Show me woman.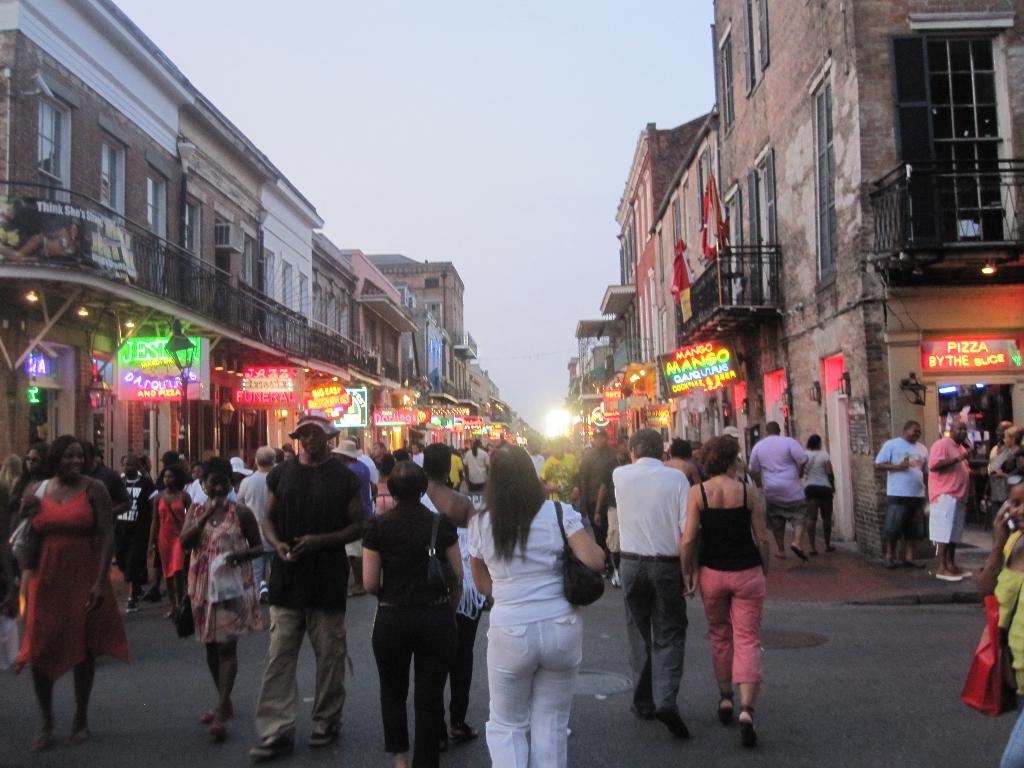
woman is here: x1=680 y1=430 x2=785 y2=761.
